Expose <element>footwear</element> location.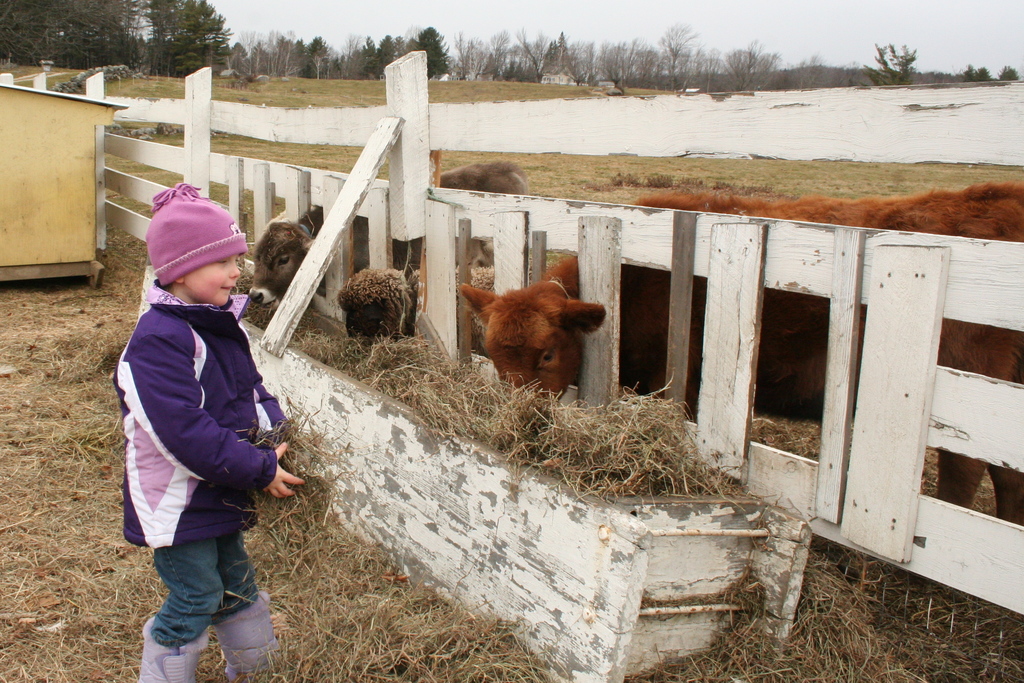
Exposed at x1=132 y1=614 x2=214 y2=682.
